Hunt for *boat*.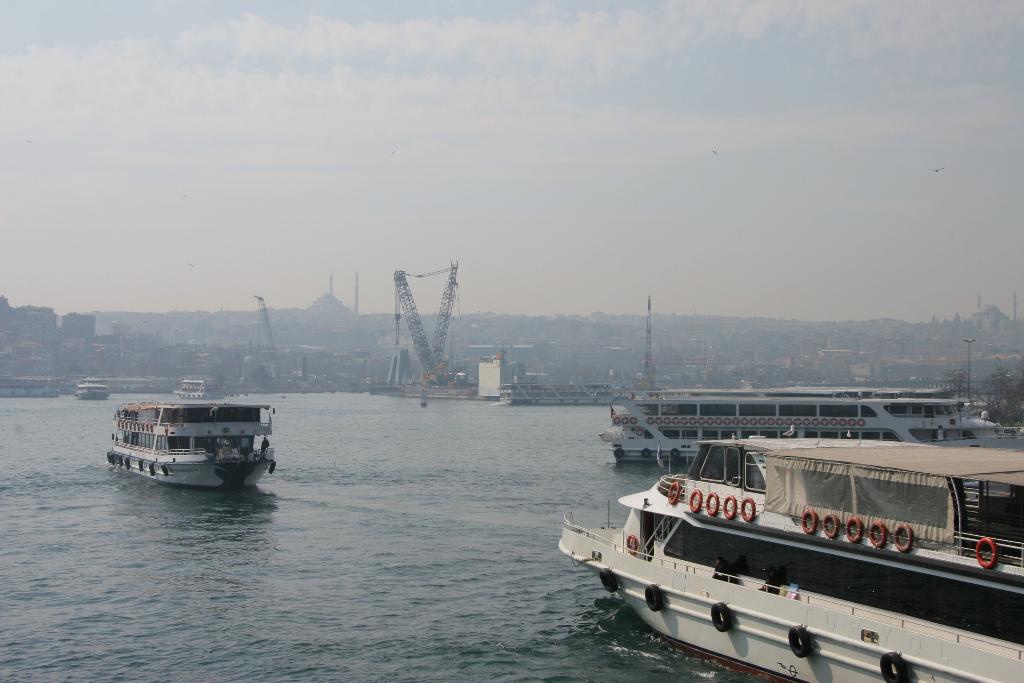
Hunted down at <bbox>75, 378, 107, 402</bbox>.
